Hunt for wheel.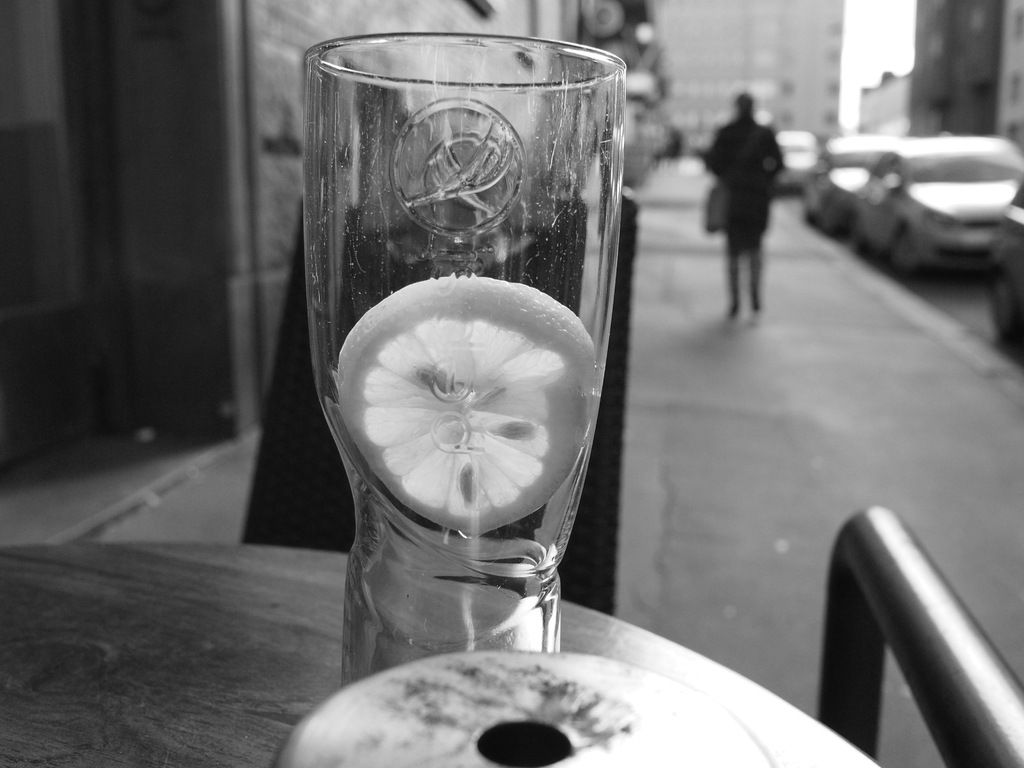
Hunted down at 982,276,1023,348.
